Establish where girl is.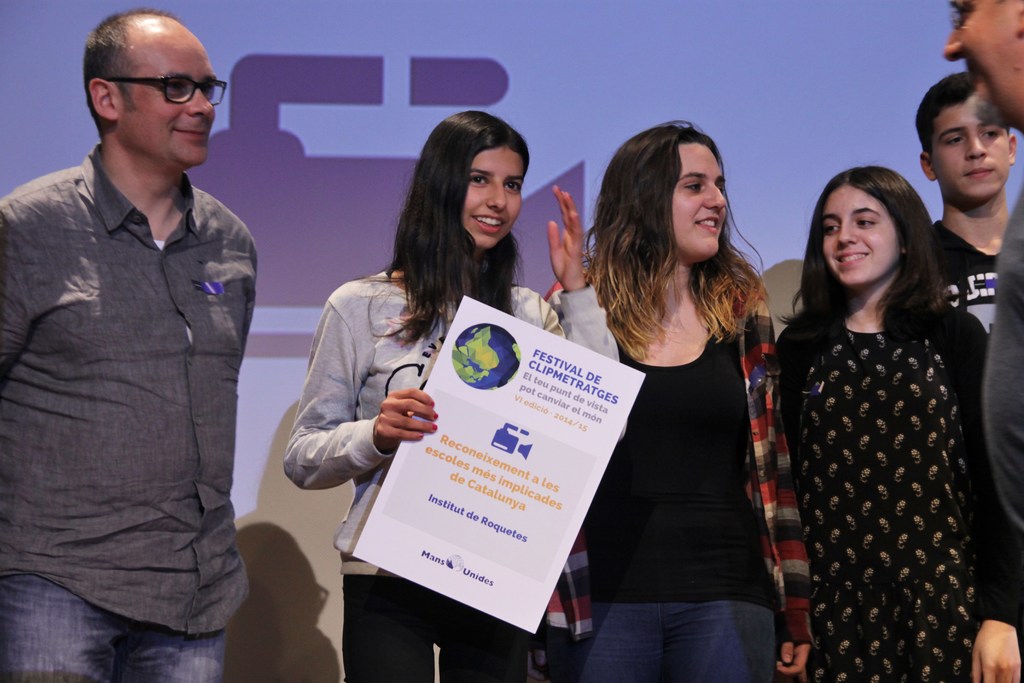
Established at 774:163:1020:682.
